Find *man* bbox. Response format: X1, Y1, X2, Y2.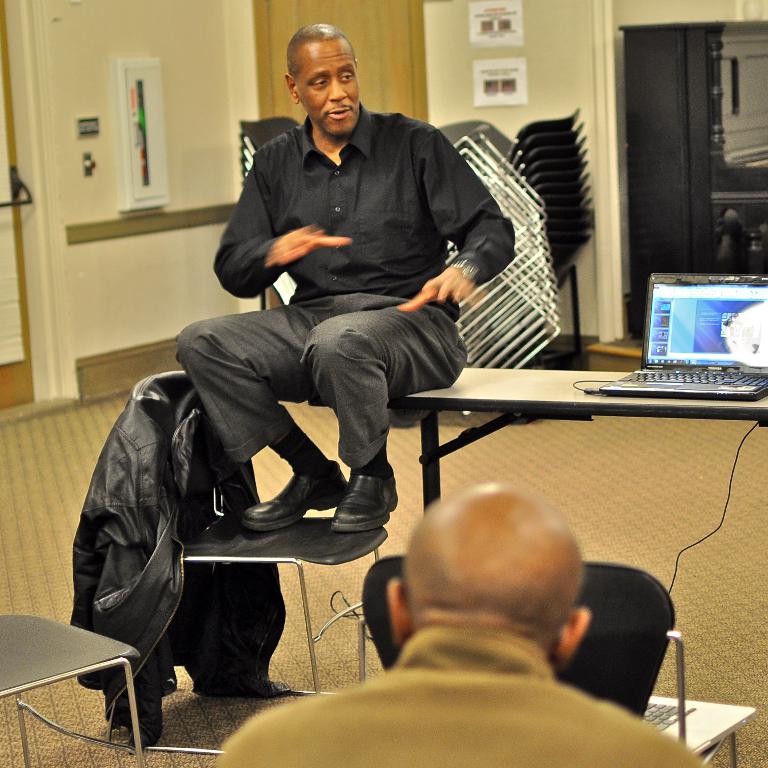
216, 479, 731, 767.
